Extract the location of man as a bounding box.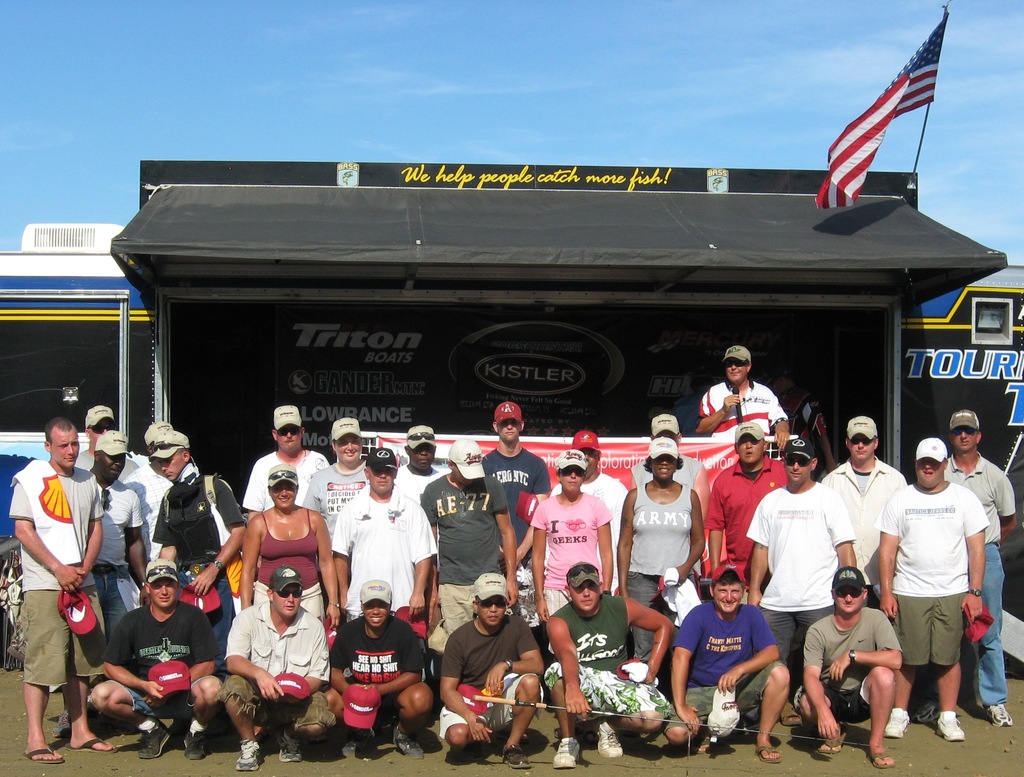
box=[315, 445, 432, 632].
